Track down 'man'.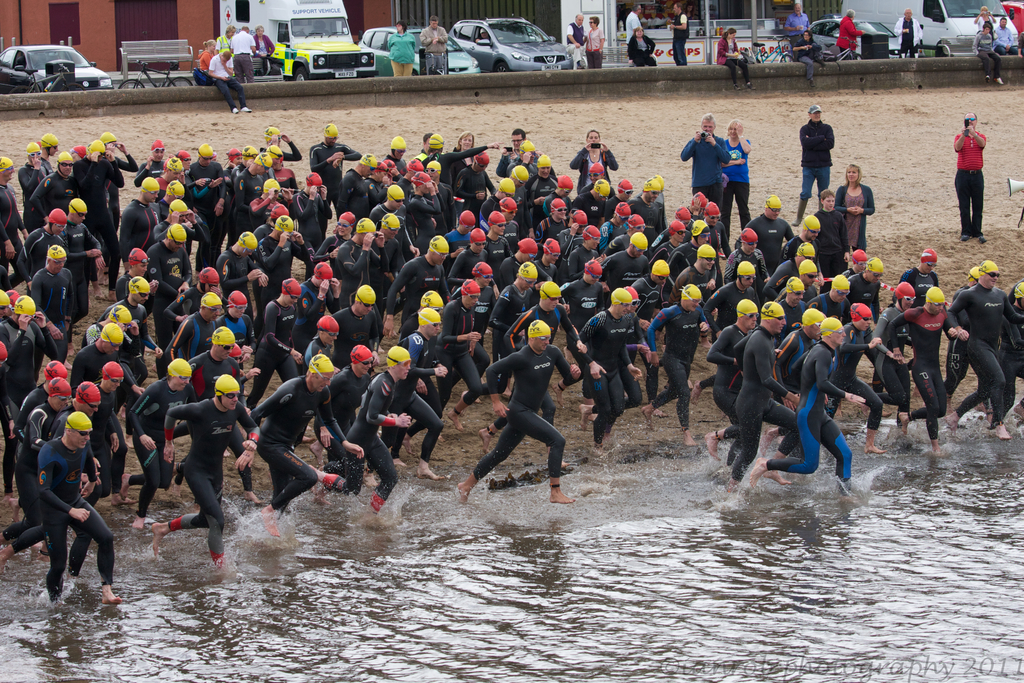
Tracked to [900,249,940,308].
